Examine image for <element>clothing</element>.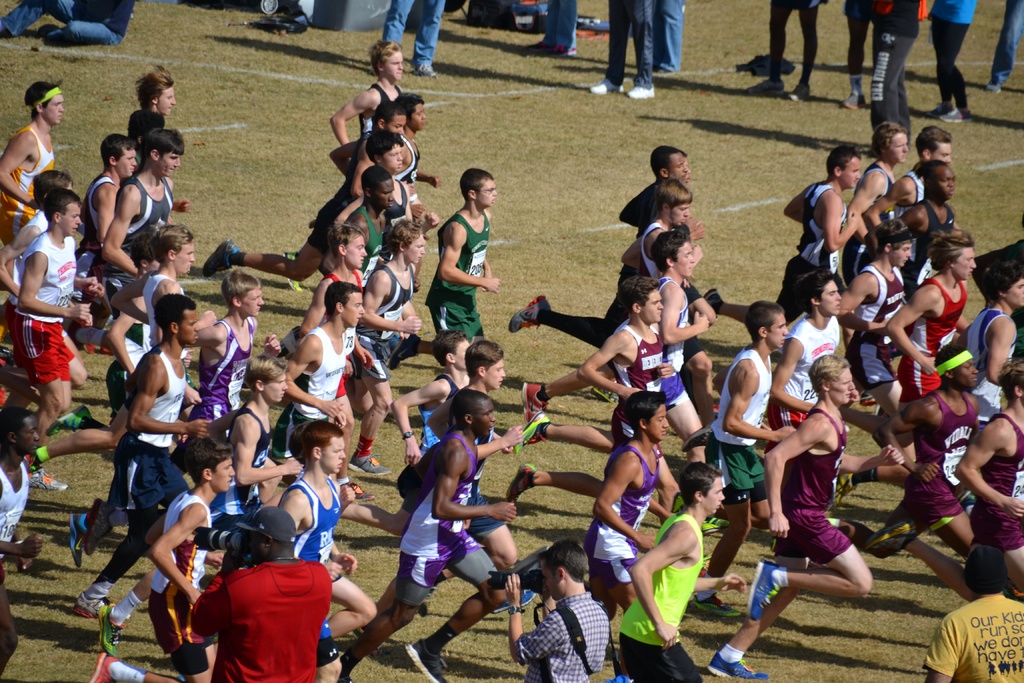
Examination result: crop(582, 447, 665, 584).
